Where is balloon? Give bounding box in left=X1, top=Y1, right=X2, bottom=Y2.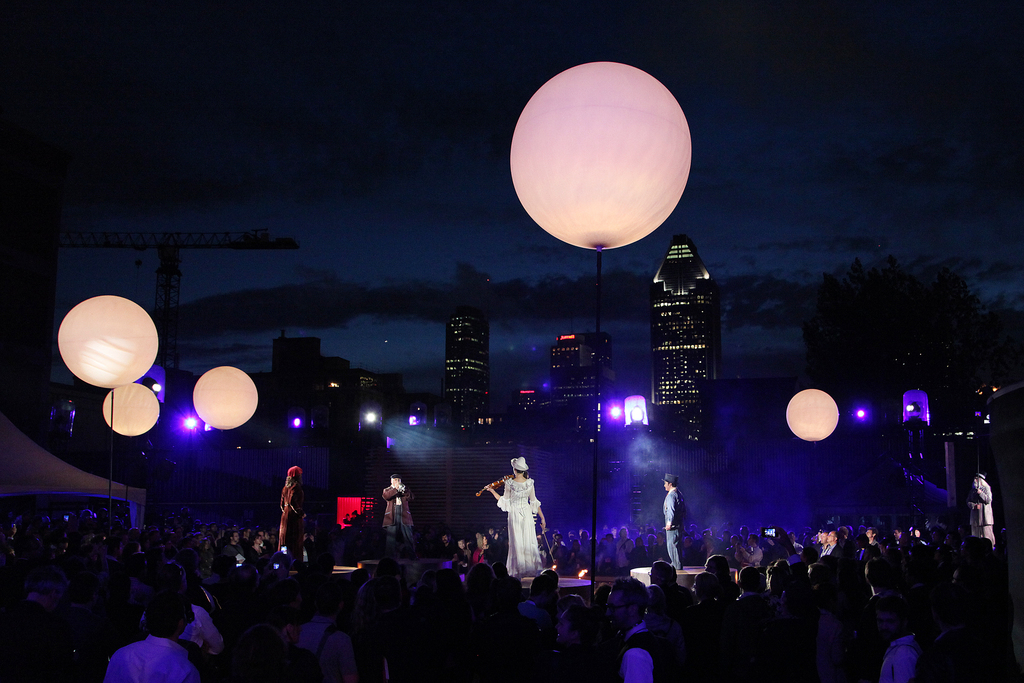
left=189, top=361, right=259, bottom=434.
